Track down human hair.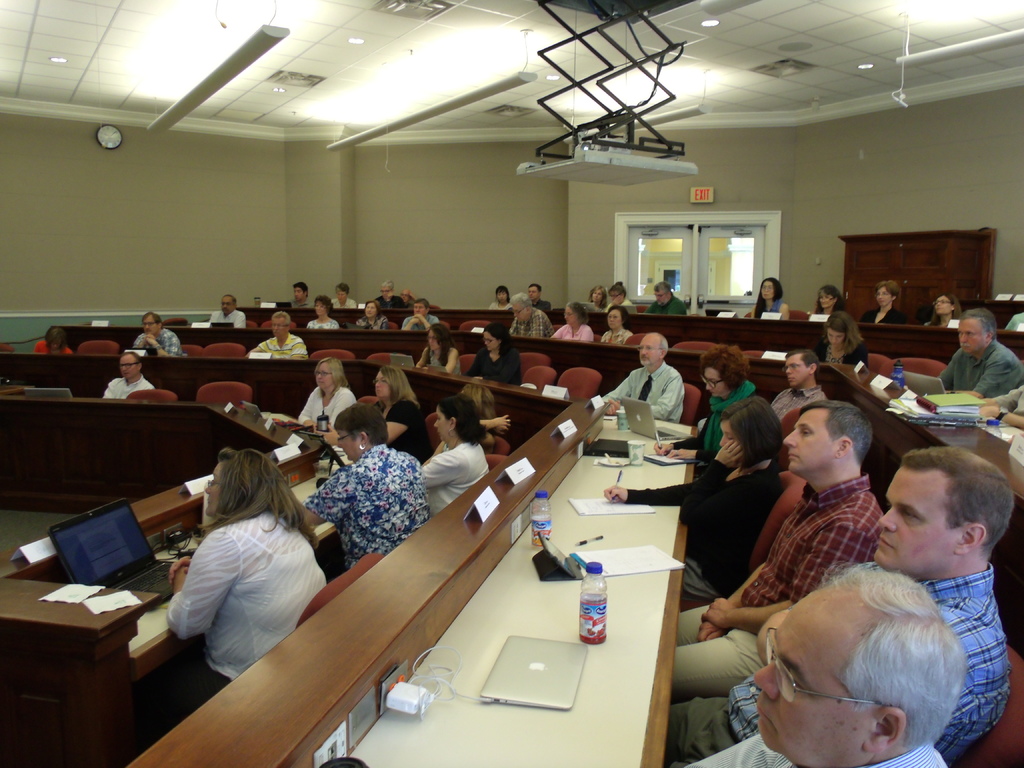
Tracked to x1=318, y1=359, x2=348, y2=400.
